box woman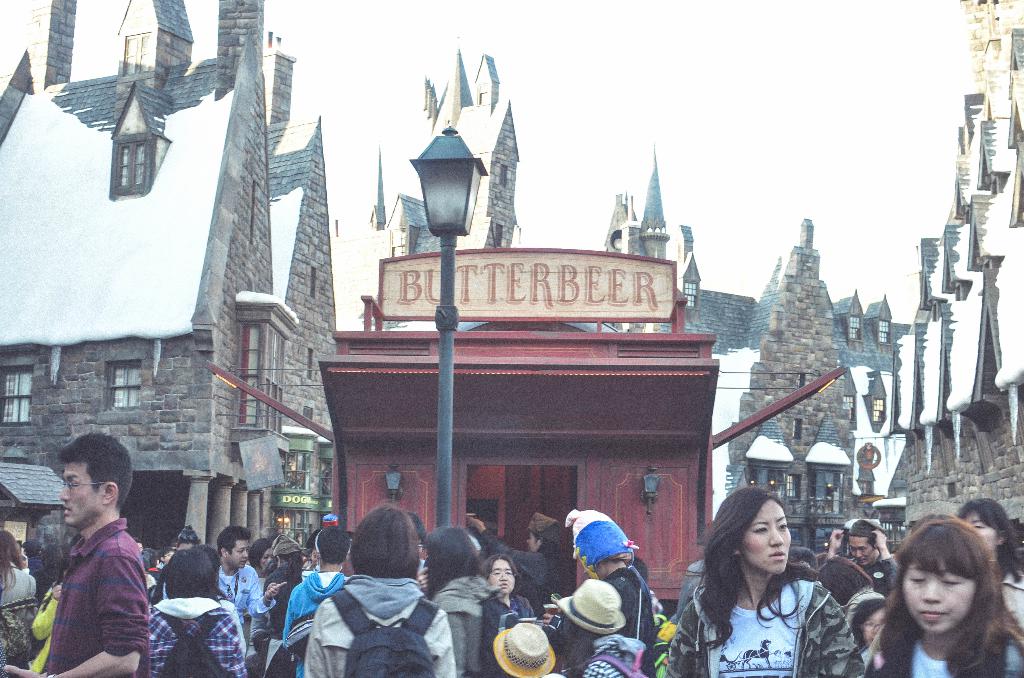
(863,517,1023,677)
